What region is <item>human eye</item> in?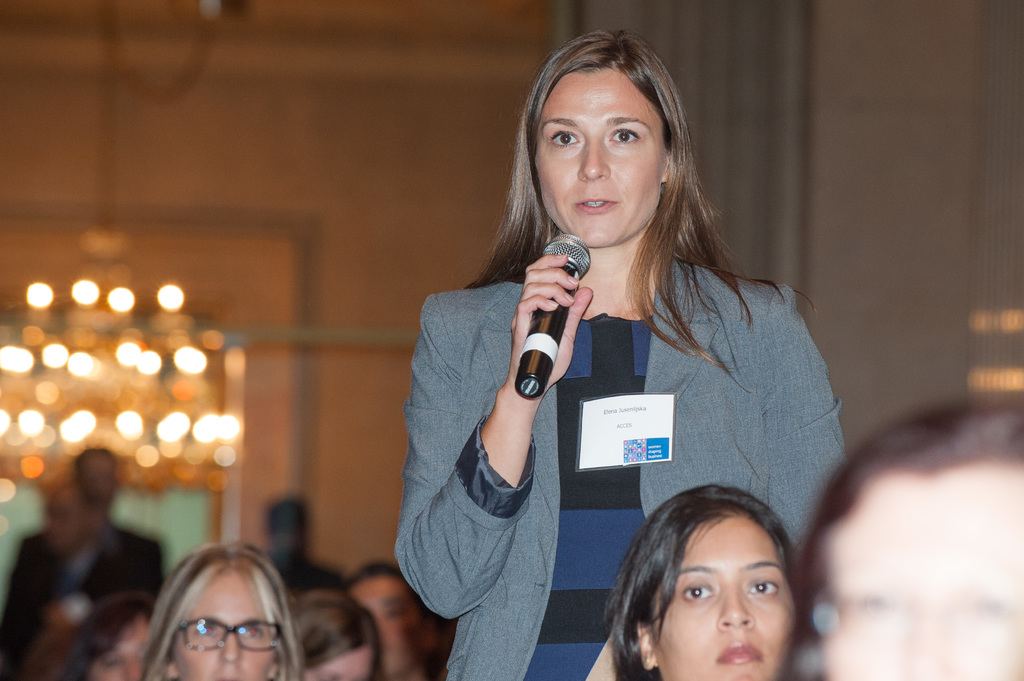
bbox=(745, 573, 781, 602).
